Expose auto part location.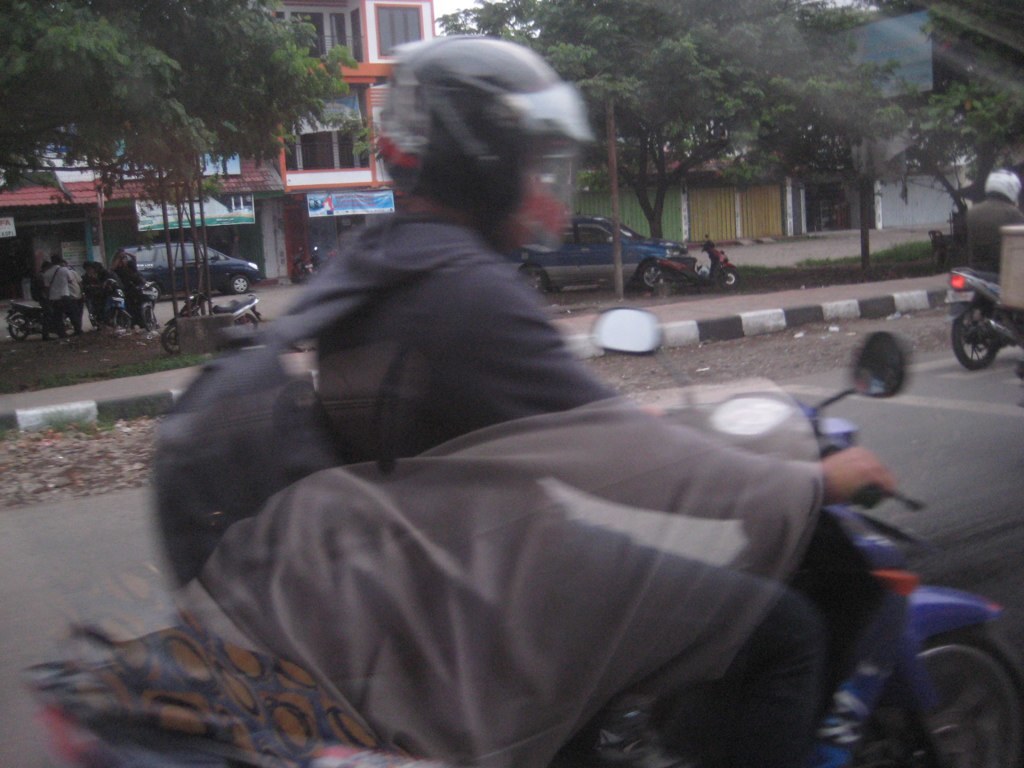
Exposed at x1=4 y1=298 x2=27 y2=333.
